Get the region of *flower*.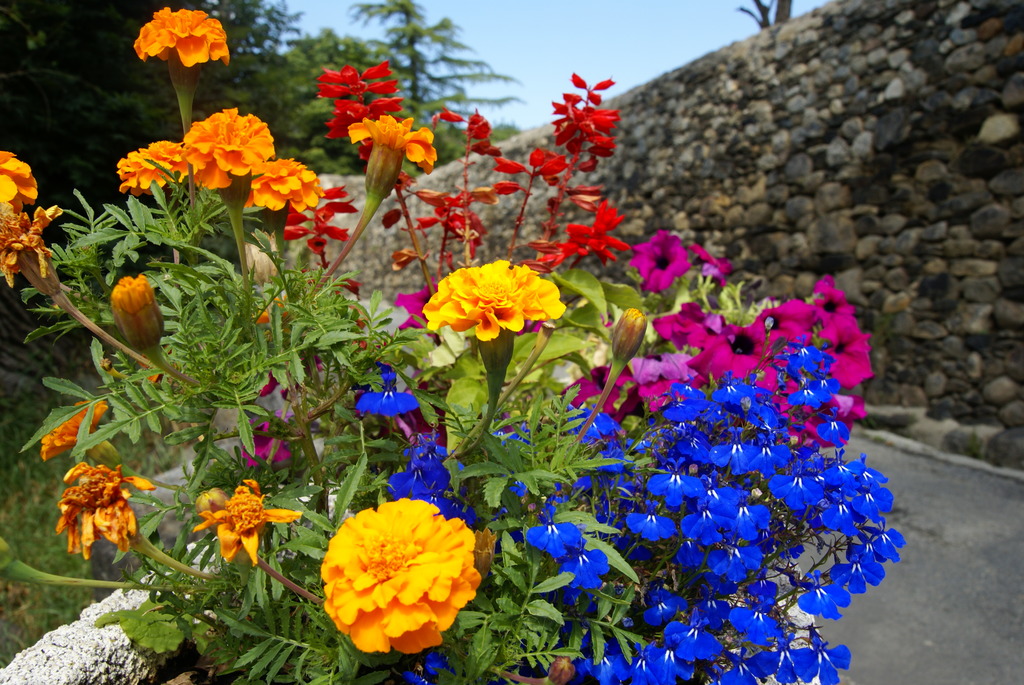
rect(493, 148, 566, 198).
